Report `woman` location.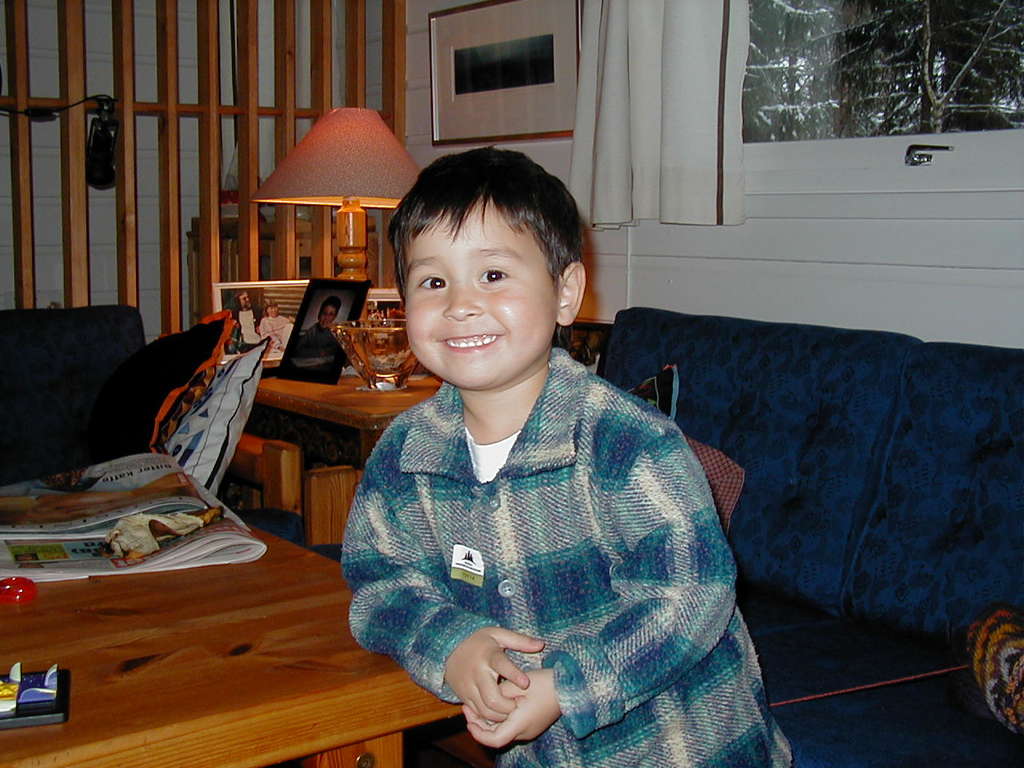
Report: [left=304, top=131, right=758, bottom=764].
